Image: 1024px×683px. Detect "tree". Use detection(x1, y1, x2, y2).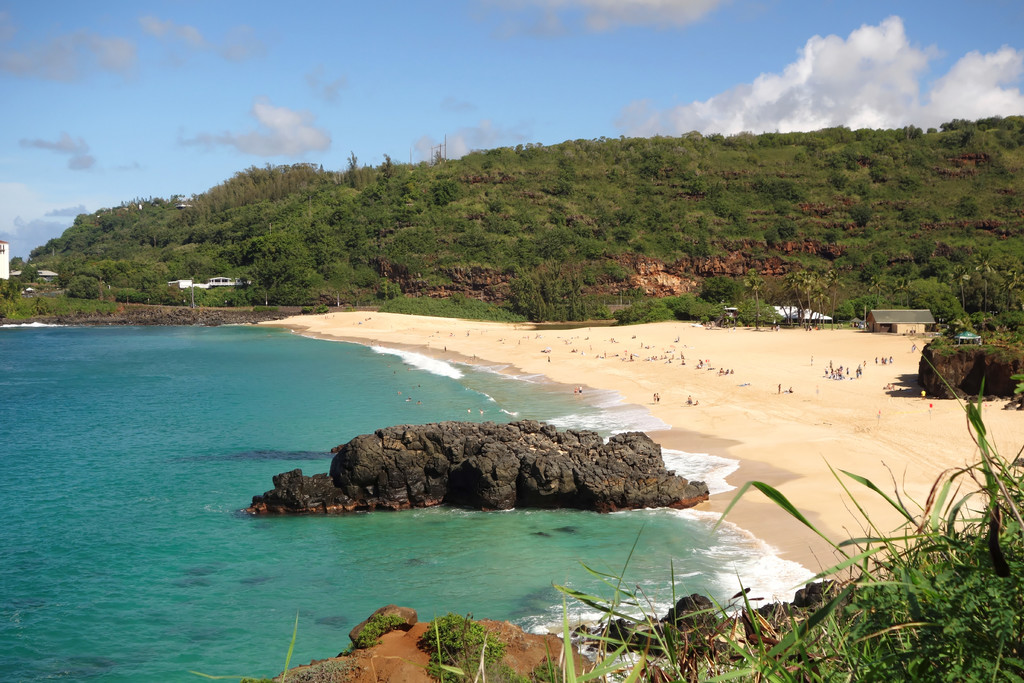
detection(397, 142, 817, 239).
